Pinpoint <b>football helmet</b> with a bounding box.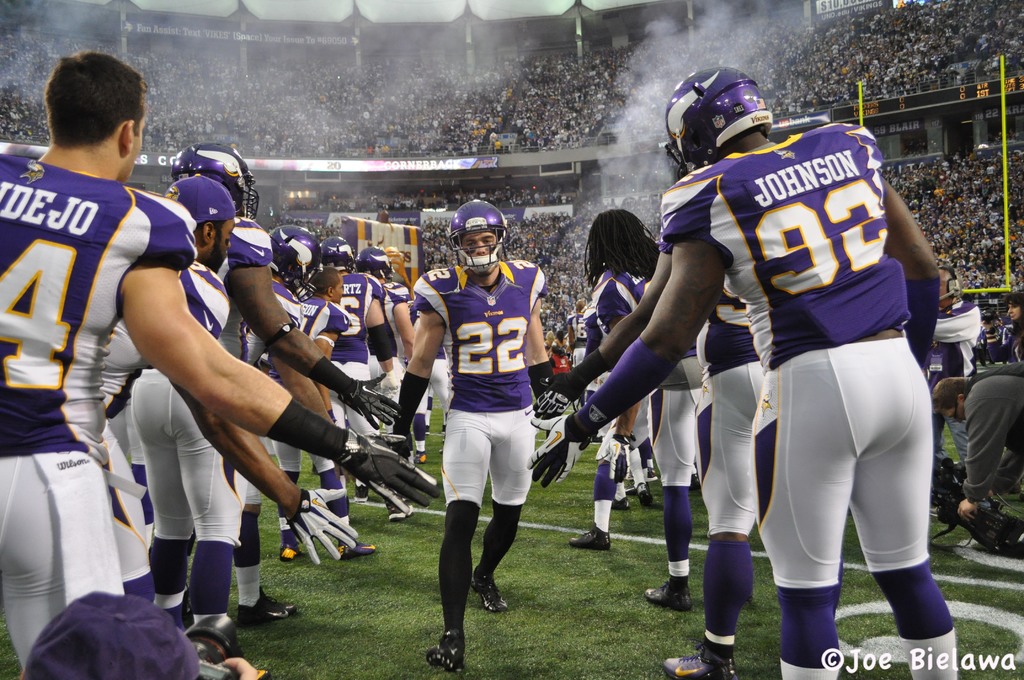
<box>450,206,512,282</box>.
